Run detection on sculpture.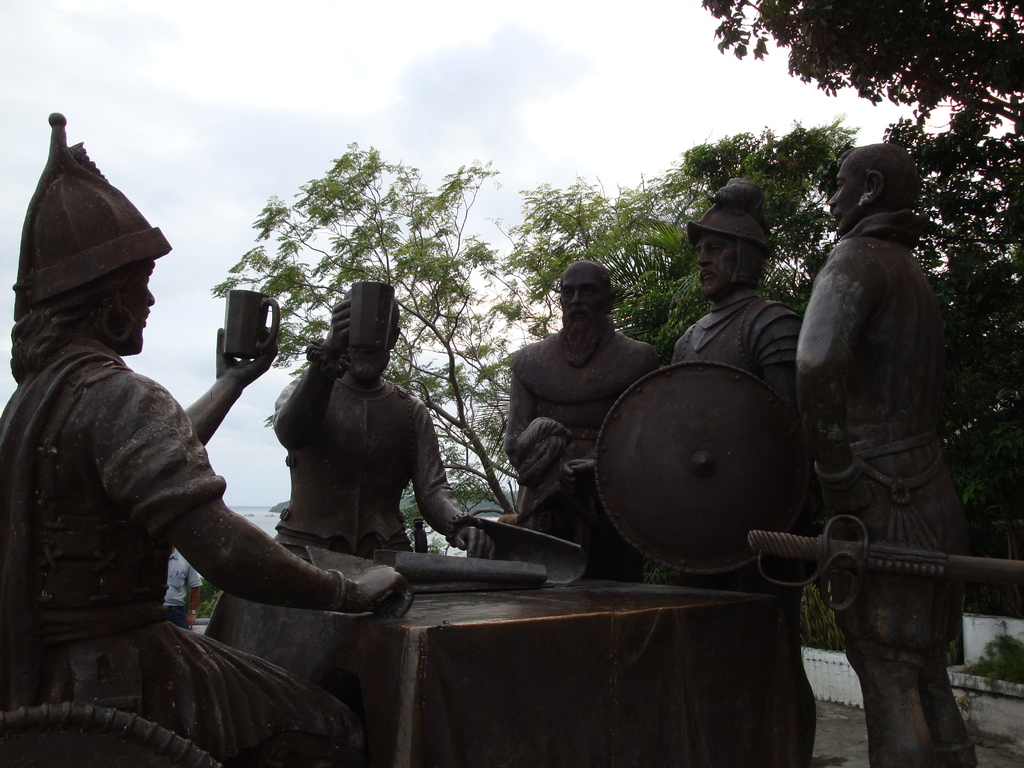
Result: [773, 116, 989, 766].
